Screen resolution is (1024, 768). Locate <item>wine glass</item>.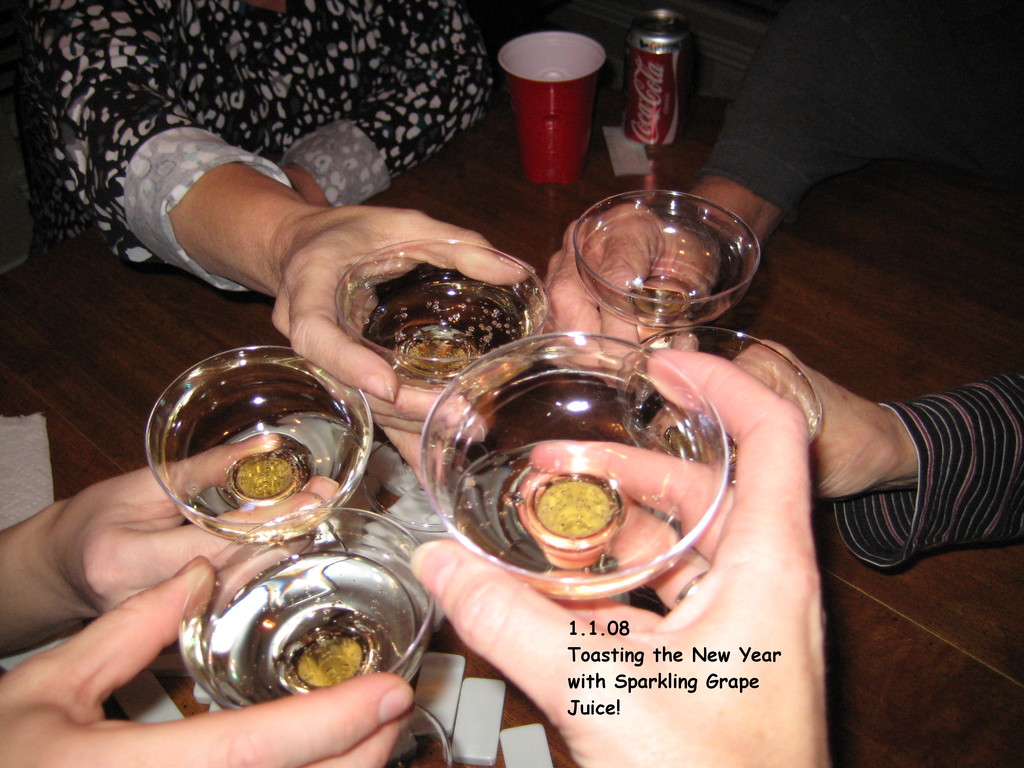
{"x1": 342, "y1": 243, "x2": 554, "y2": 376}.
